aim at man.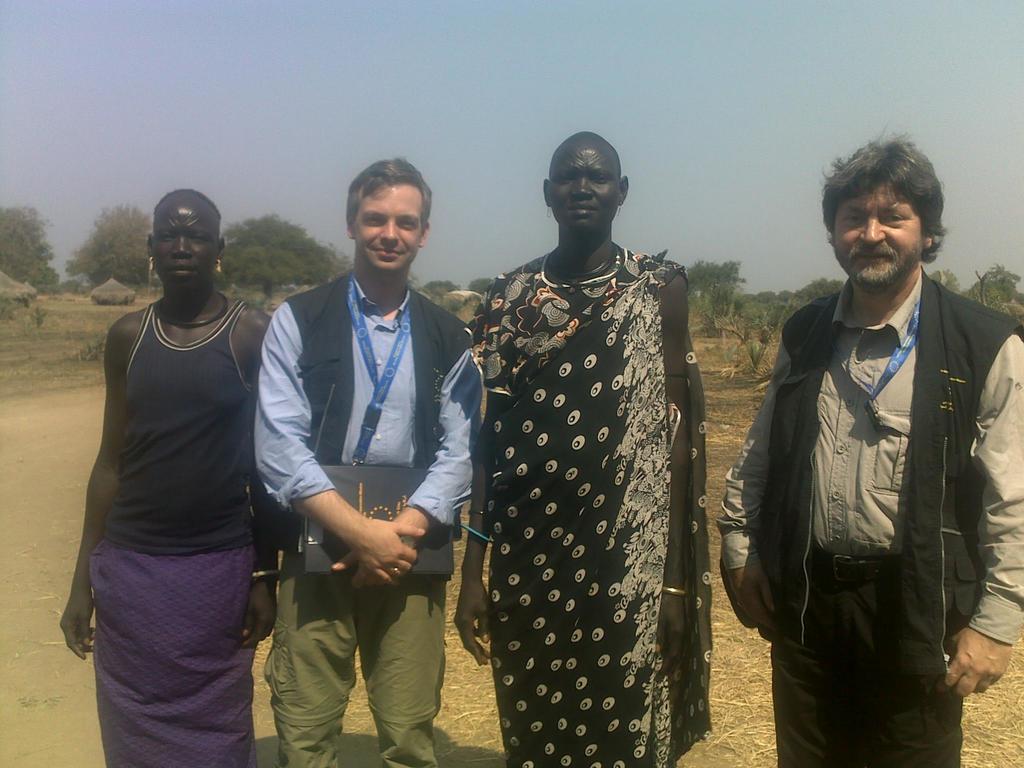
Aimed at select_region(715, 129, 1023, 767).
